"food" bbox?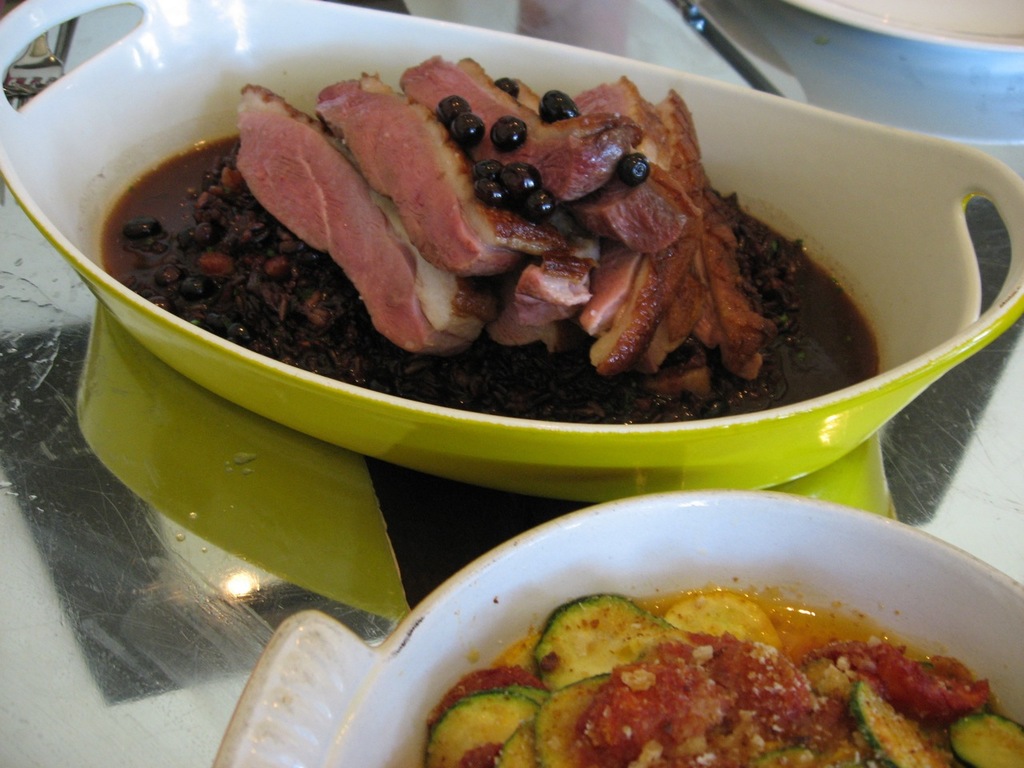
l=150, t=58, r=798, b=418
